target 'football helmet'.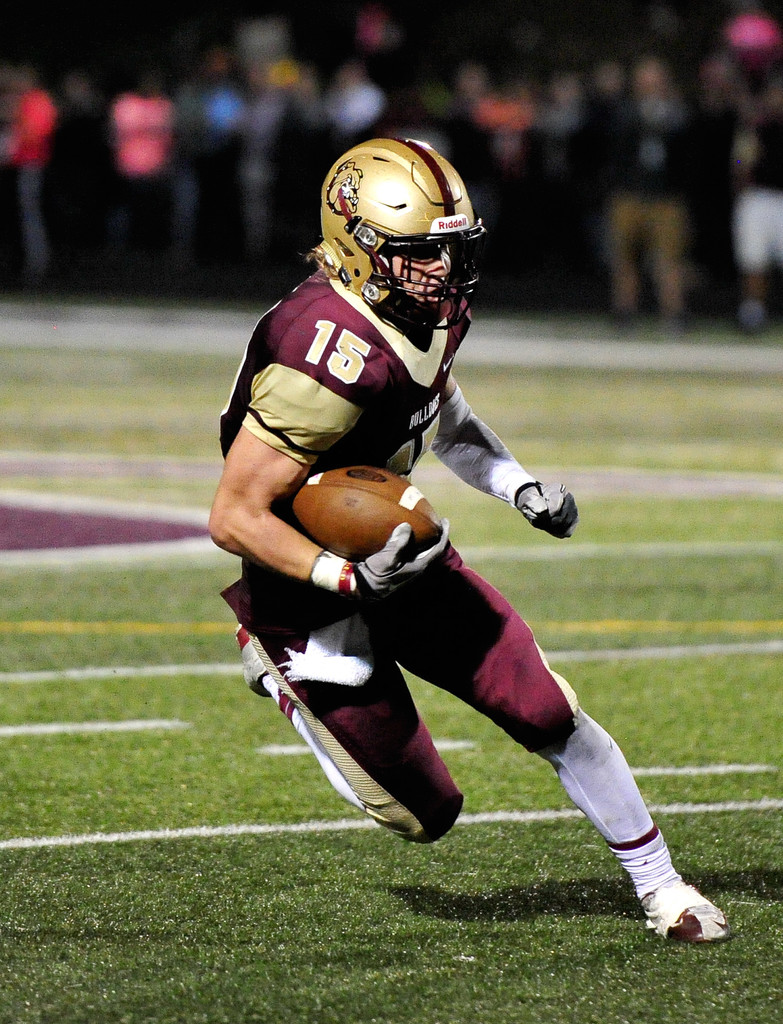
Target region: [x1=296, y1=113, x2=490, y2=321].
